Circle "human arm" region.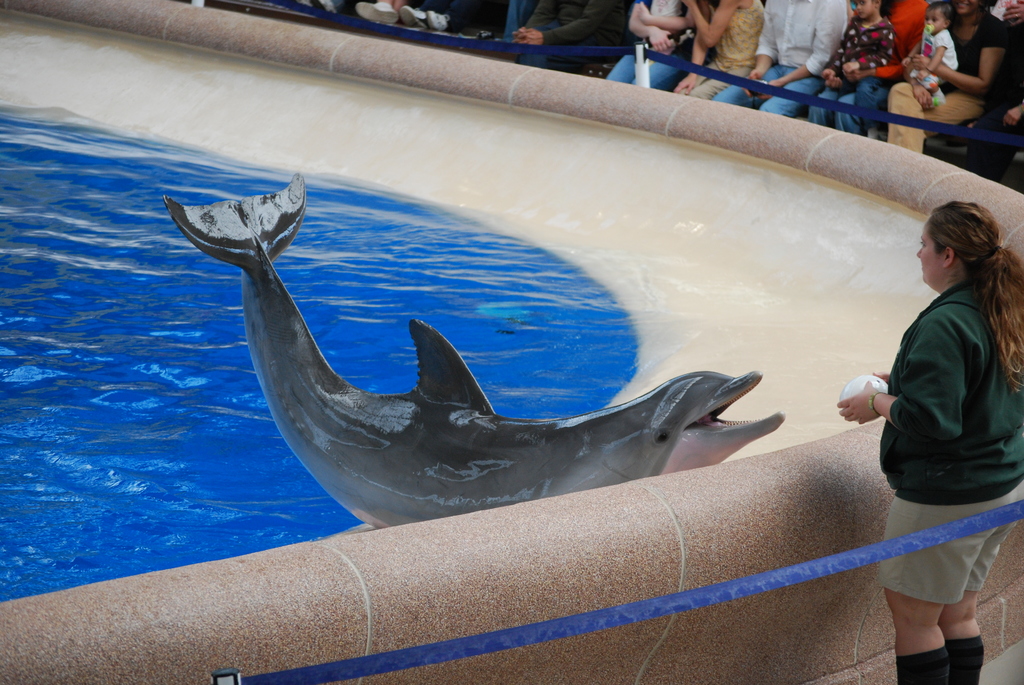
Region: detection(636, 0, 697, 33).
